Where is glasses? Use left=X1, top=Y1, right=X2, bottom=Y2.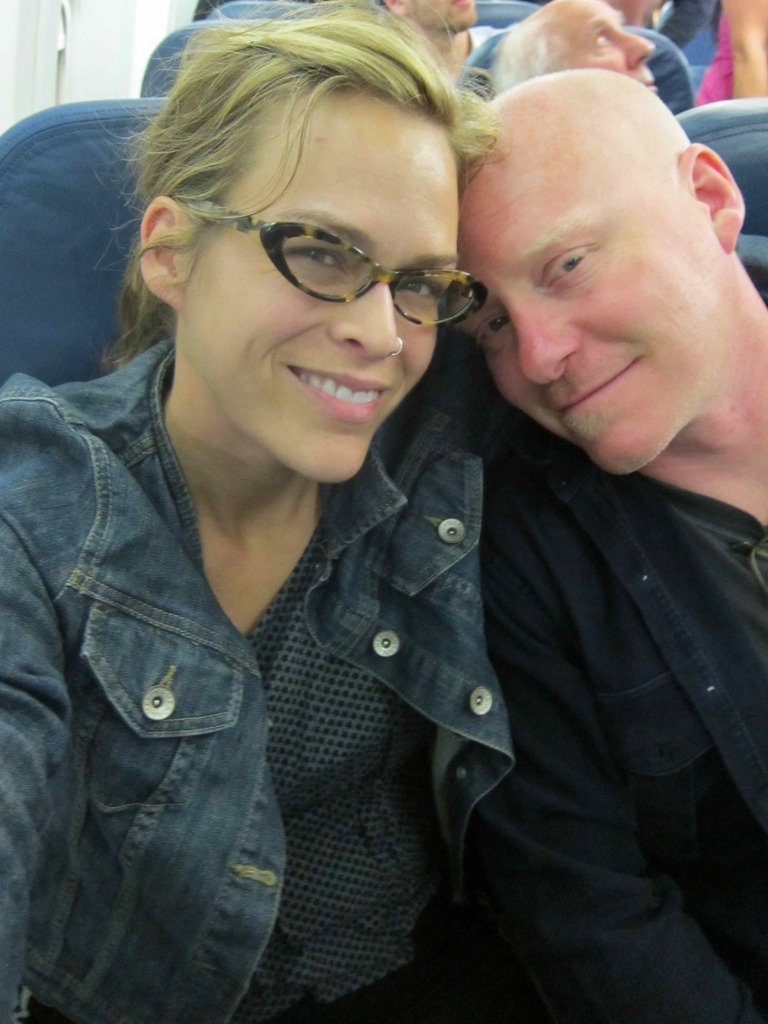
left=180, top=202, right=486, bottom=333.
